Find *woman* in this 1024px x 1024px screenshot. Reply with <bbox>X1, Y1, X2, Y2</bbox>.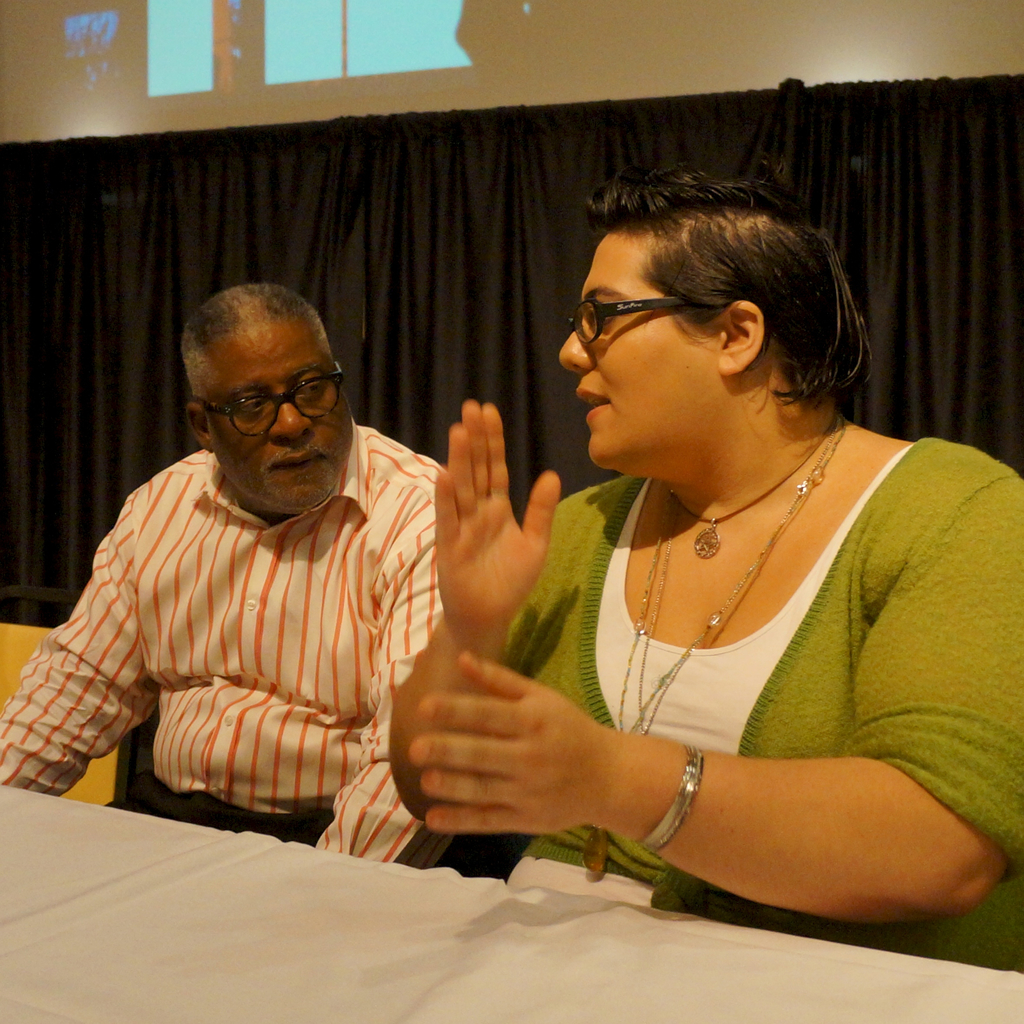
<bbox>386, 161, 1023, 975</bbox>.
